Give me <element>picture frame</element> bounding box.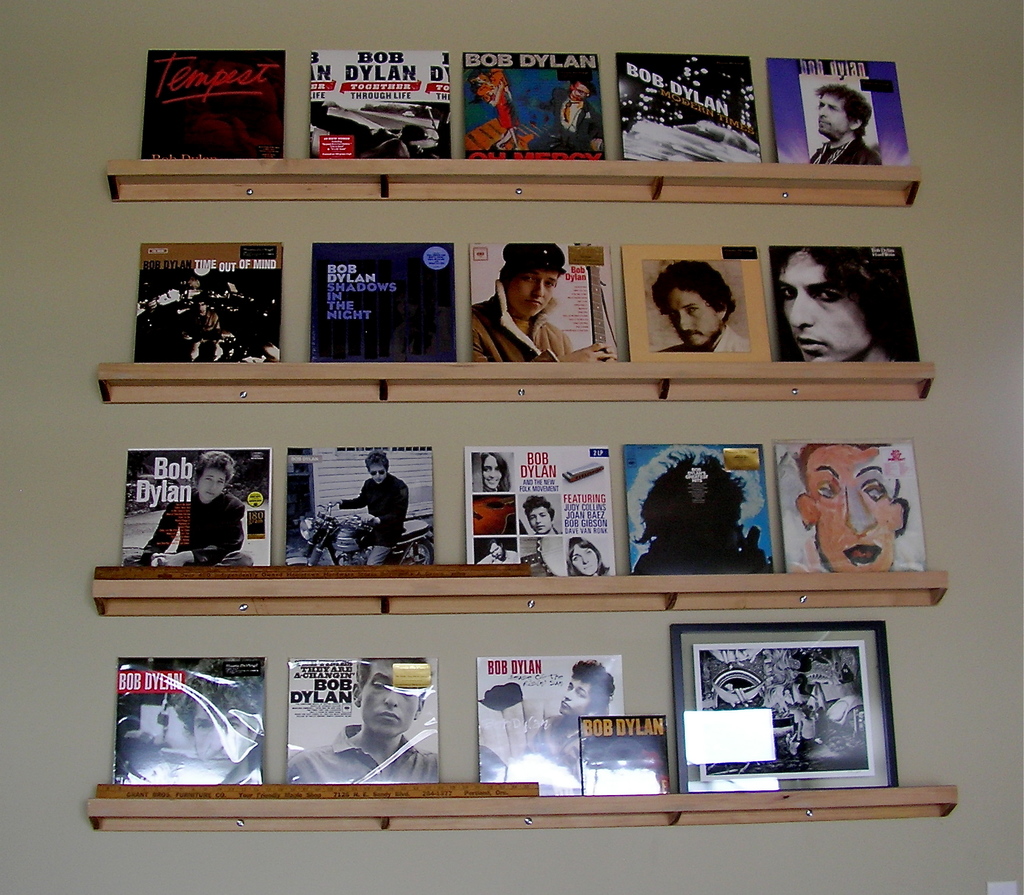
(left=772, top=438, right=926, bottom=582).
